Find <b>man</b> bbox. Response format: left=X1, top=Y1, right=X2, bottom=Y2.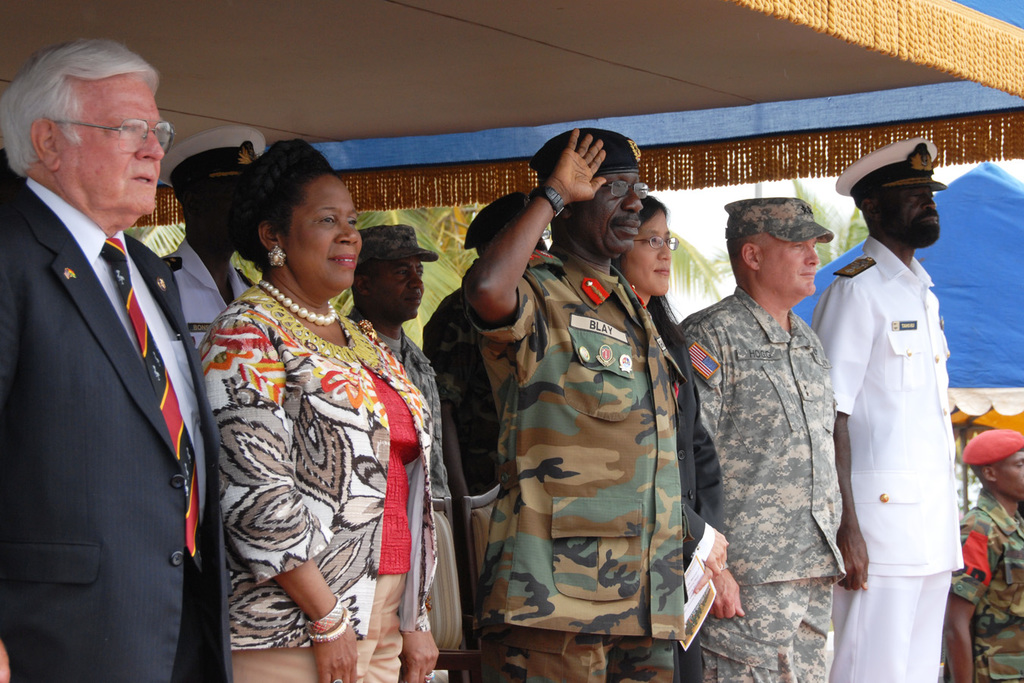
left=953, top=431, right=1023, bottom=682.
